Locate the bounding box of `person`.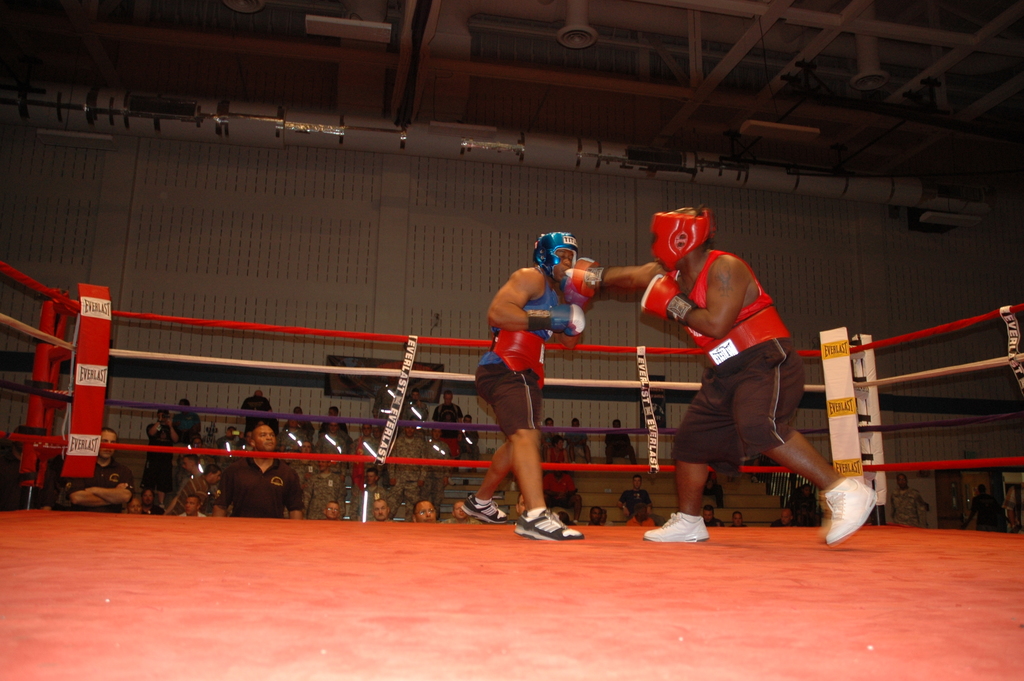
Bounding box: 772, 507, 795, 528.
